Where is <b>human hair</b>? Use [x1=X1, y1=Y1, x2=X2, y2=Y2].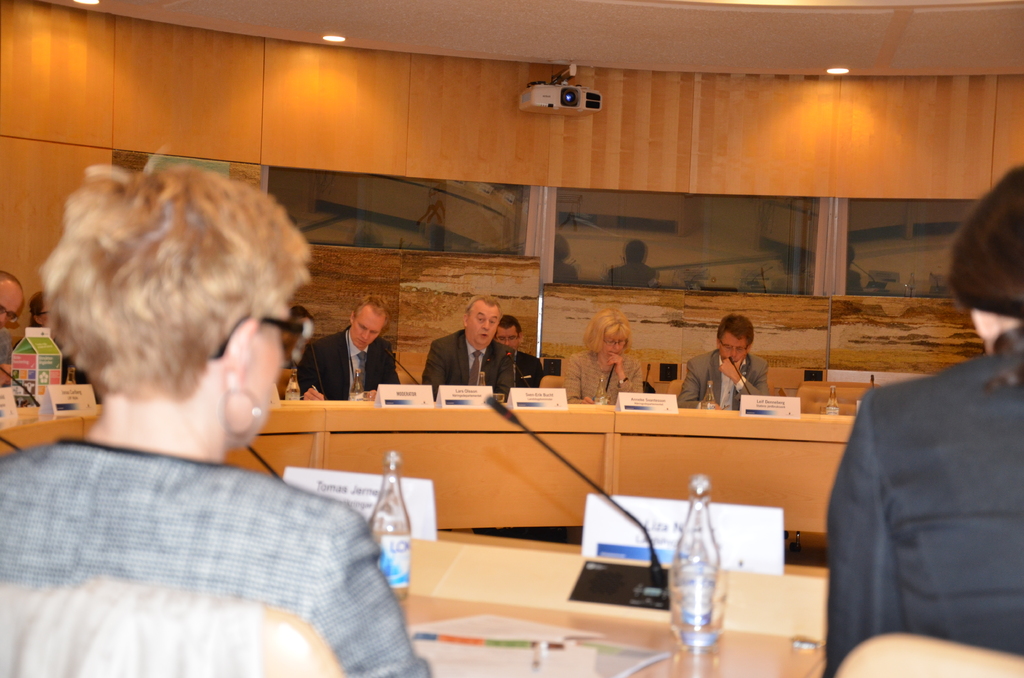
[x1=22, y1=290, x2=45, y2=328].
